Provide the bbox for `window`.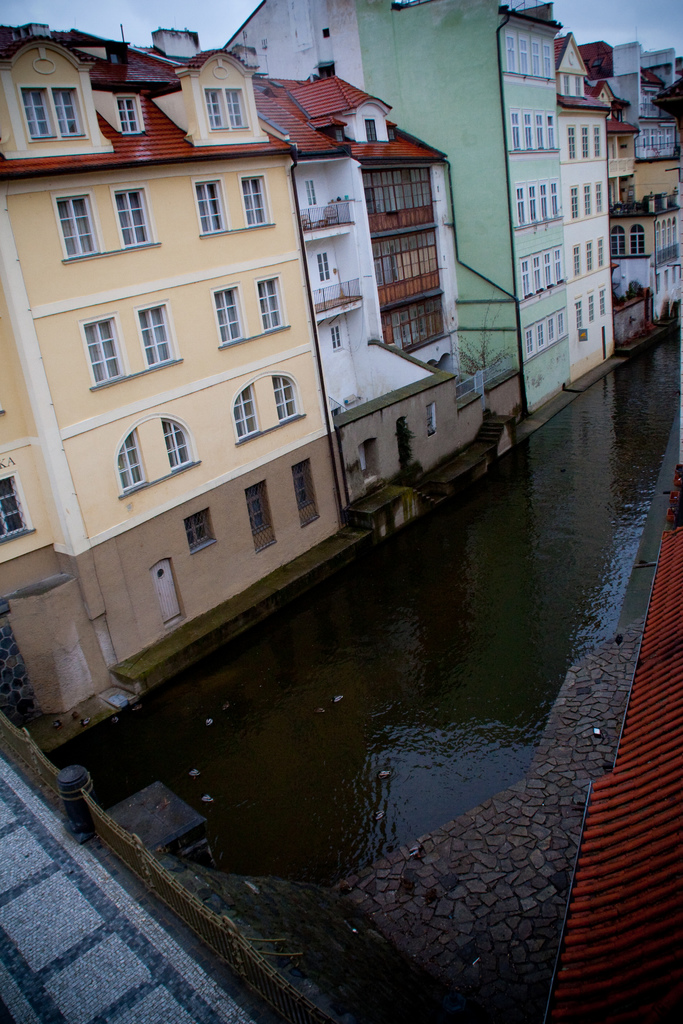
523,109,532,151.
